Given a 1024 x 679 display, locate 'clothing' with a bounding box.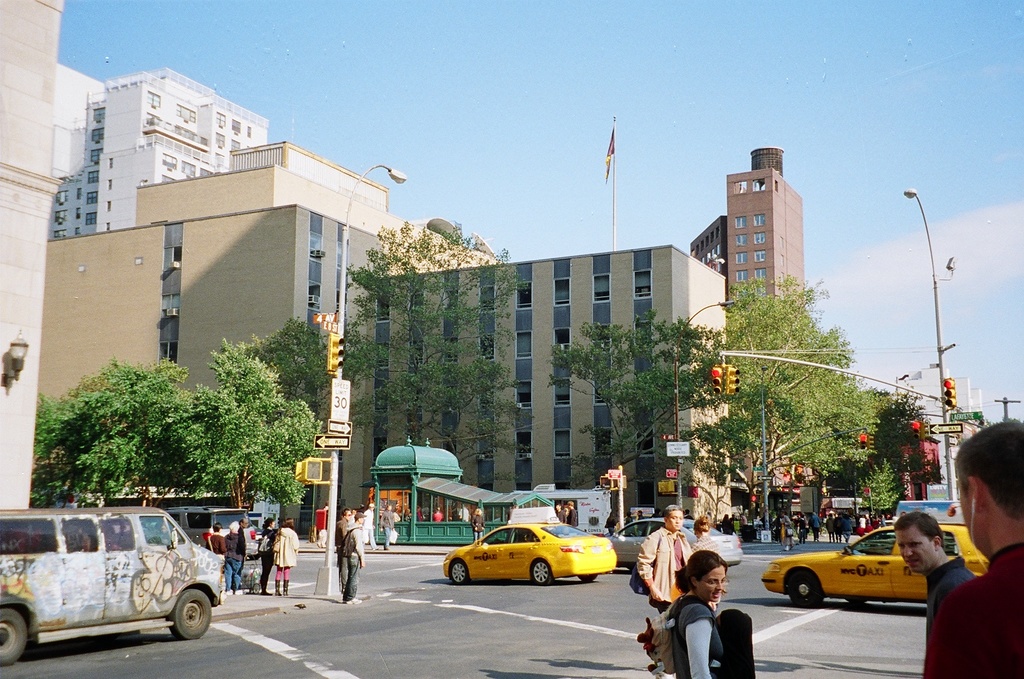
Located: rect(809, 513, 820, 541).
